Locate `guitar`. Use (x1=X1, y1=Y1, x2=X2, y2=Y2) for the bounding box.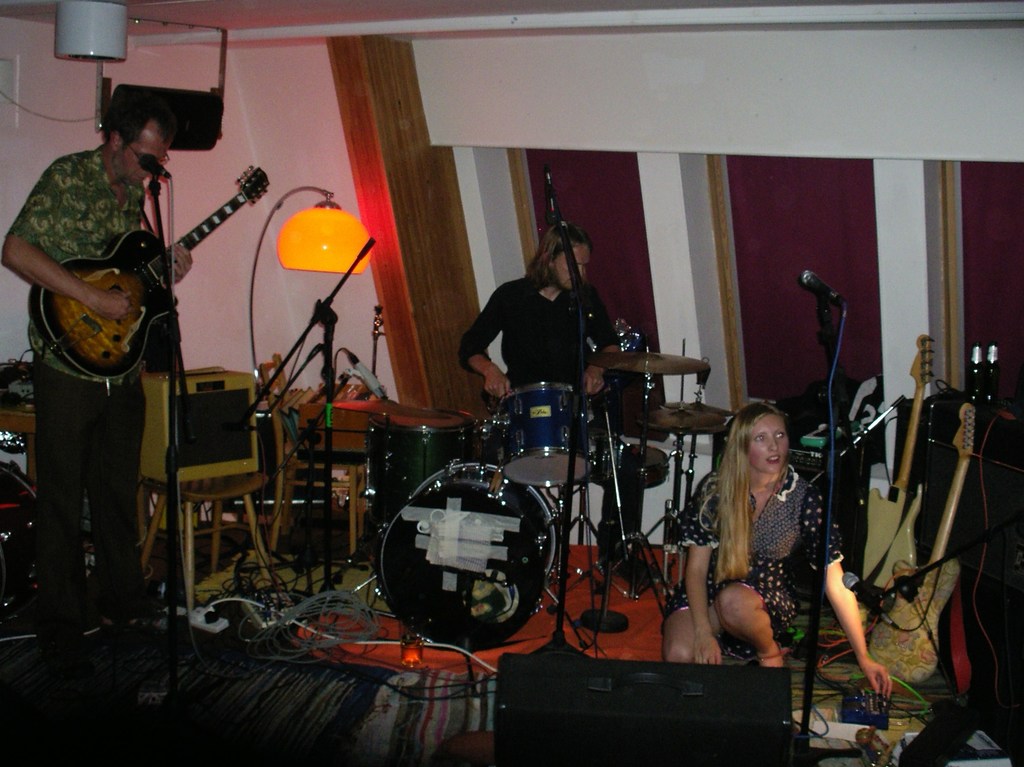
(x1=30, y1=159, x2=269, y2=386).
